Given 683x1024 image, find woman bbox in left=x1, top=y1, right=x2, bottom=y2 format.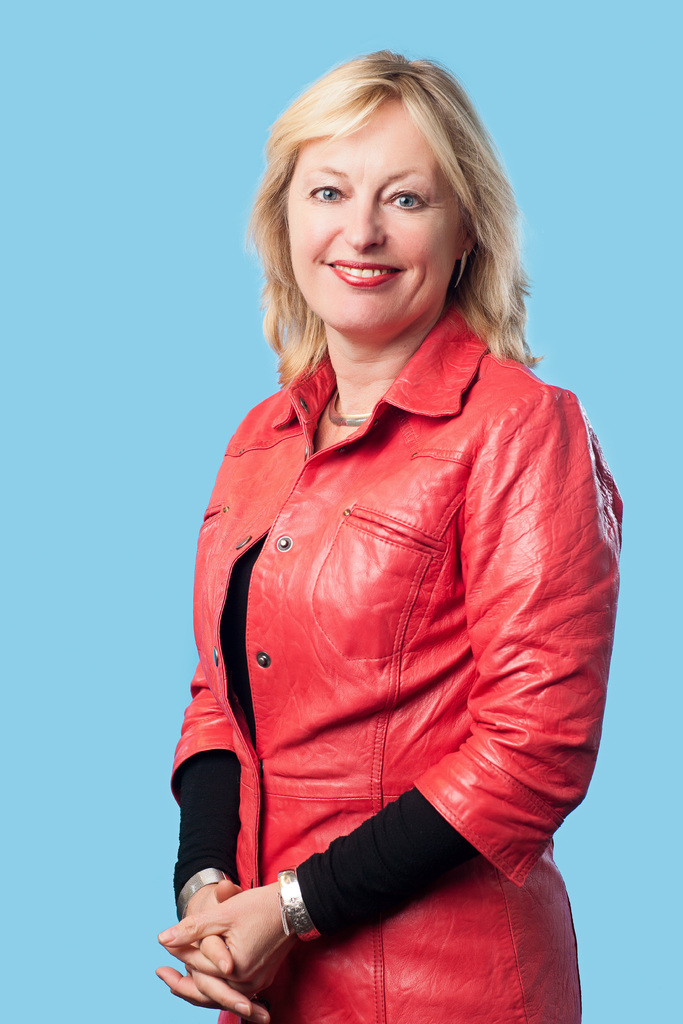
left=160, top=22, right=637, bottom=1023.
